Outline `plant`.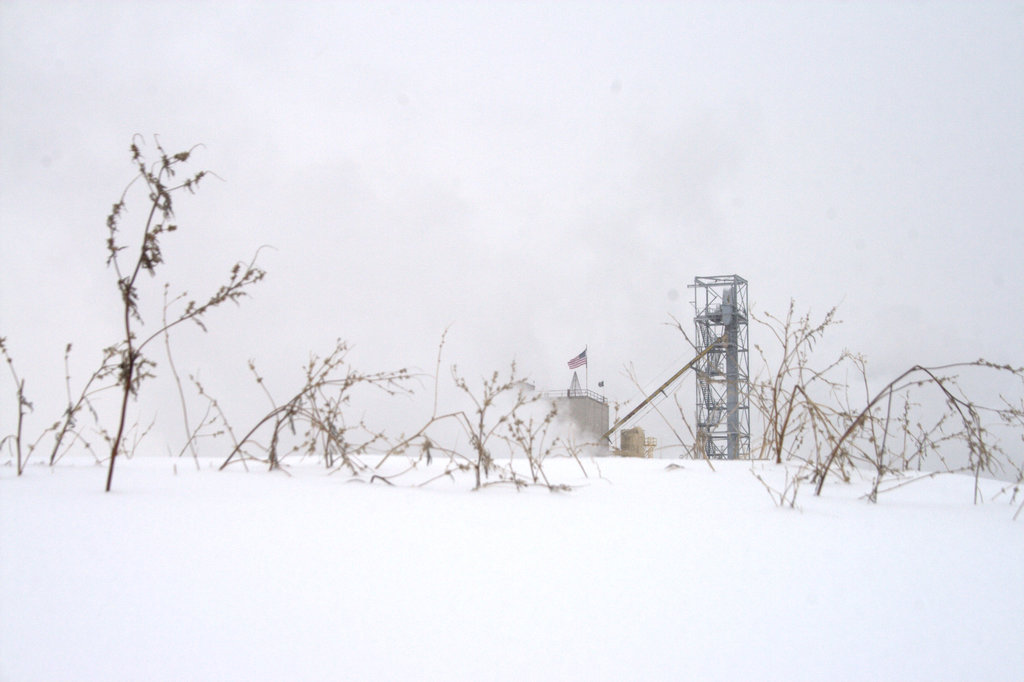
Outline: l=500, t=390, r=605, b=505.
